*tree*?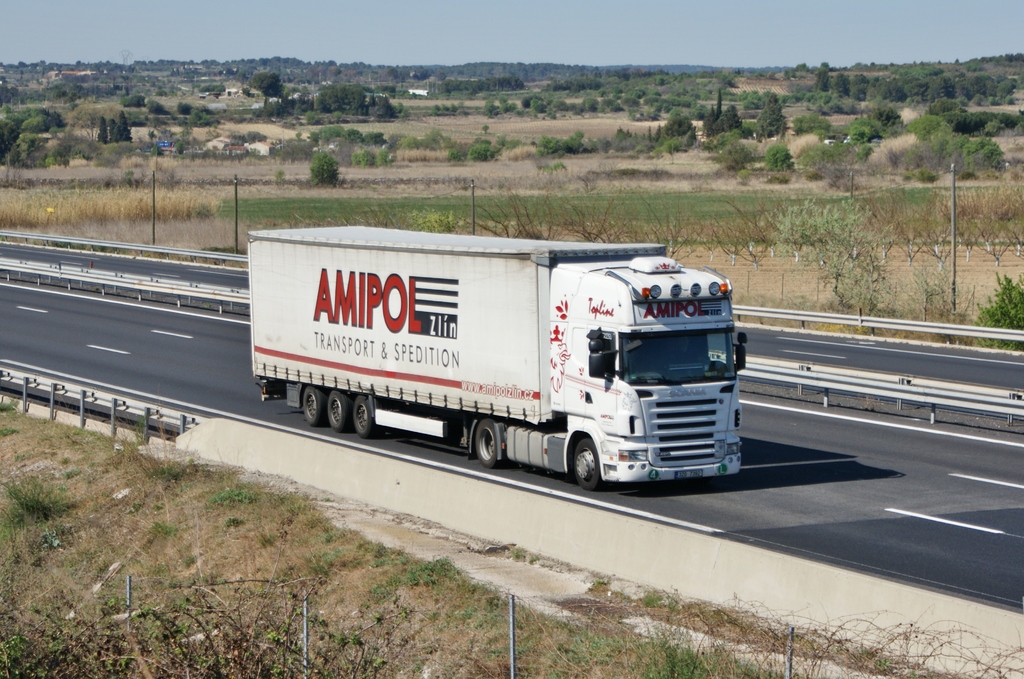
(left=20, top=112, right=51, bottom=135)
